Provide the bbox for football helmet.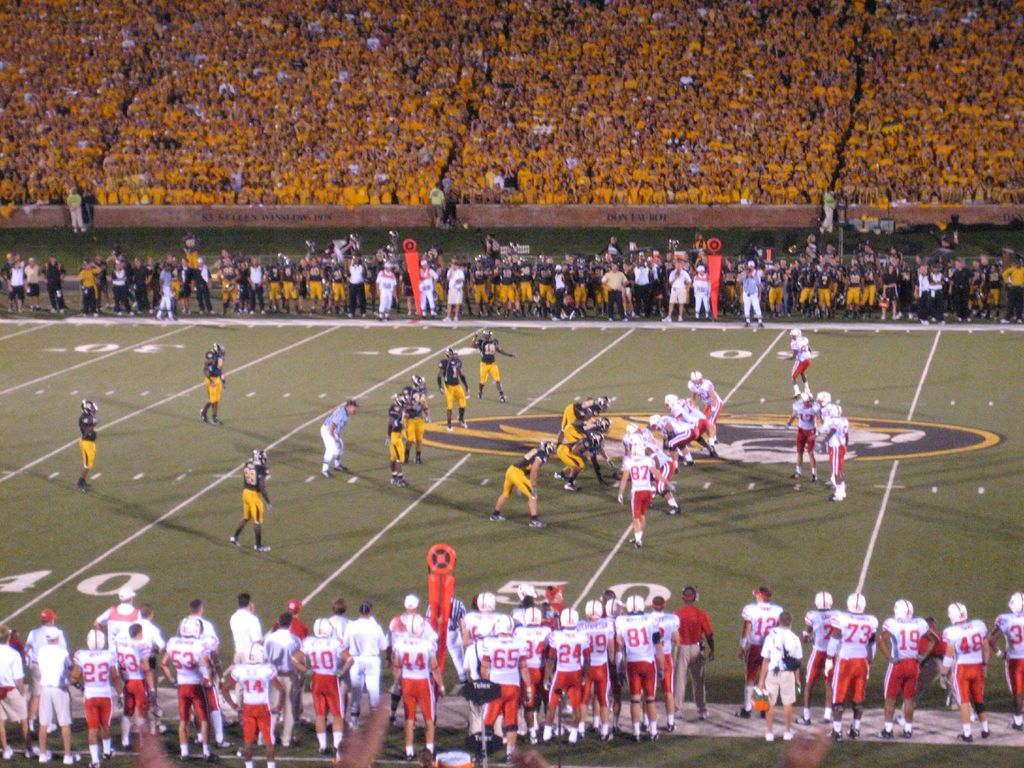
pyautogui.locateOnScreen(800, 393, 810, 404).
